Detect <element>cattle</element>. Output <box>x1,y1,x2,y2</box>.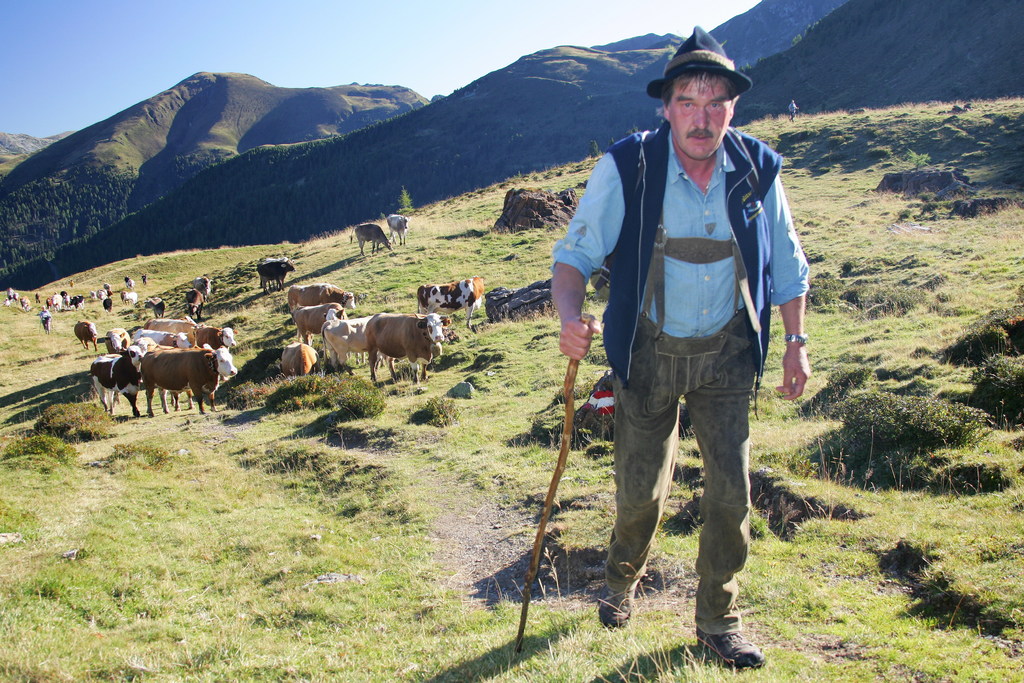
<box>282,342,320,379</box>.
